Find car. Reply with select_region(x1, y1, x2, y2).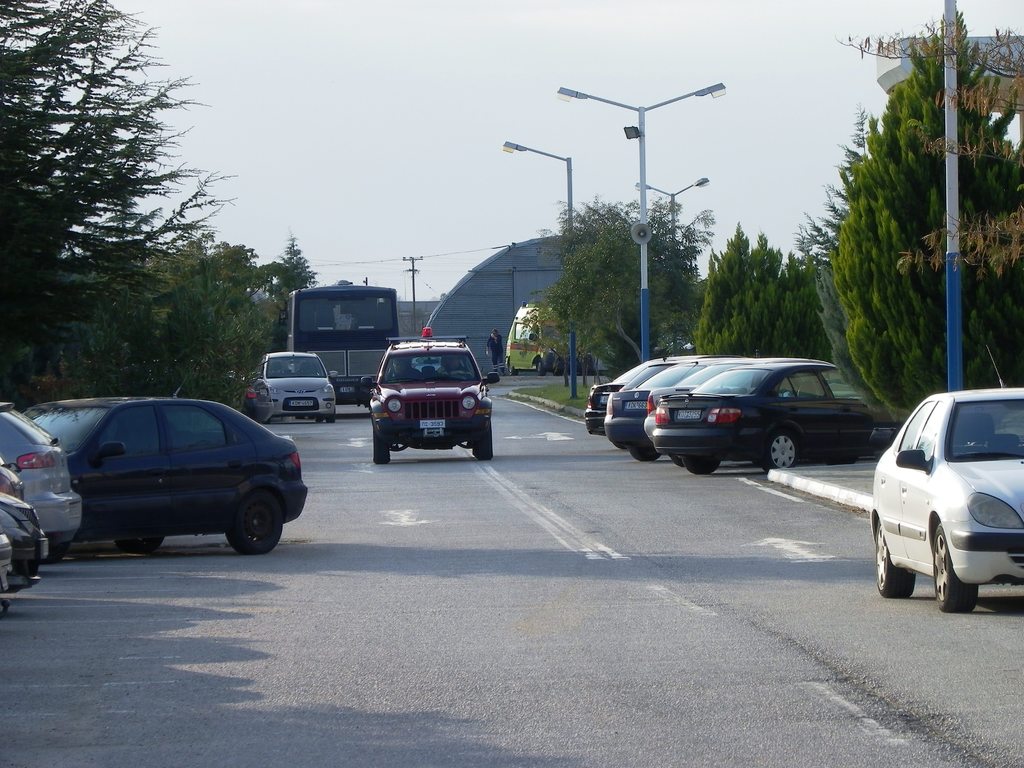
select_region(1, 490, 51, 590).
